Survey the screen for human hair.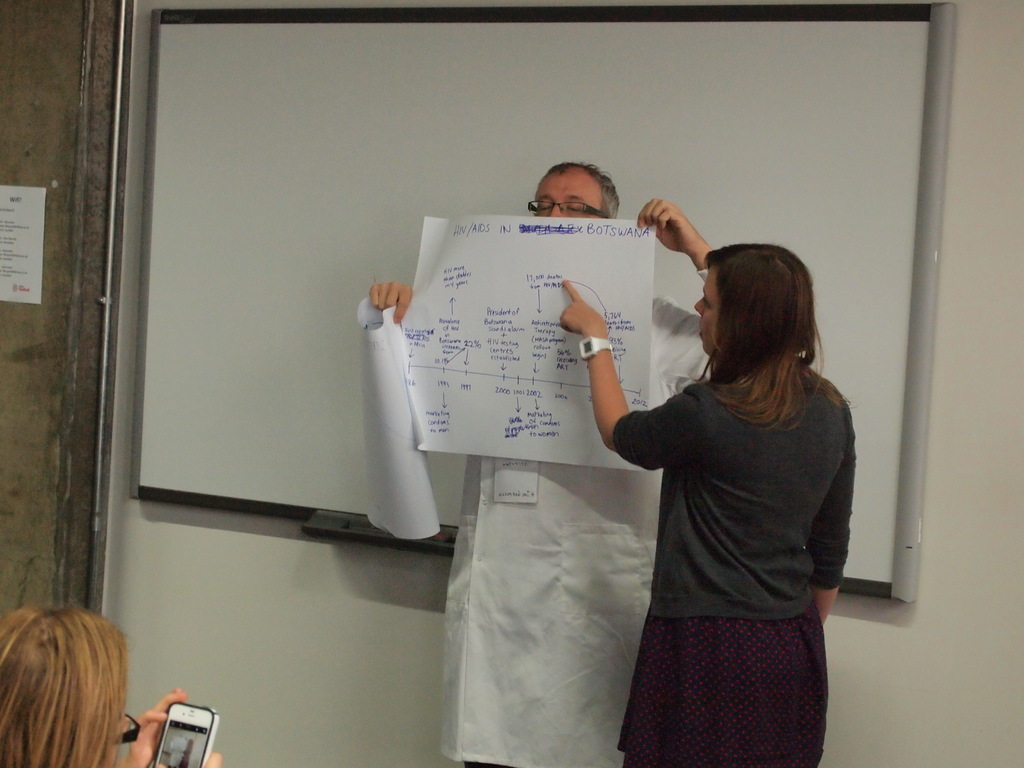
Survey found: left=0, top=602, right=129, bottom=767.
